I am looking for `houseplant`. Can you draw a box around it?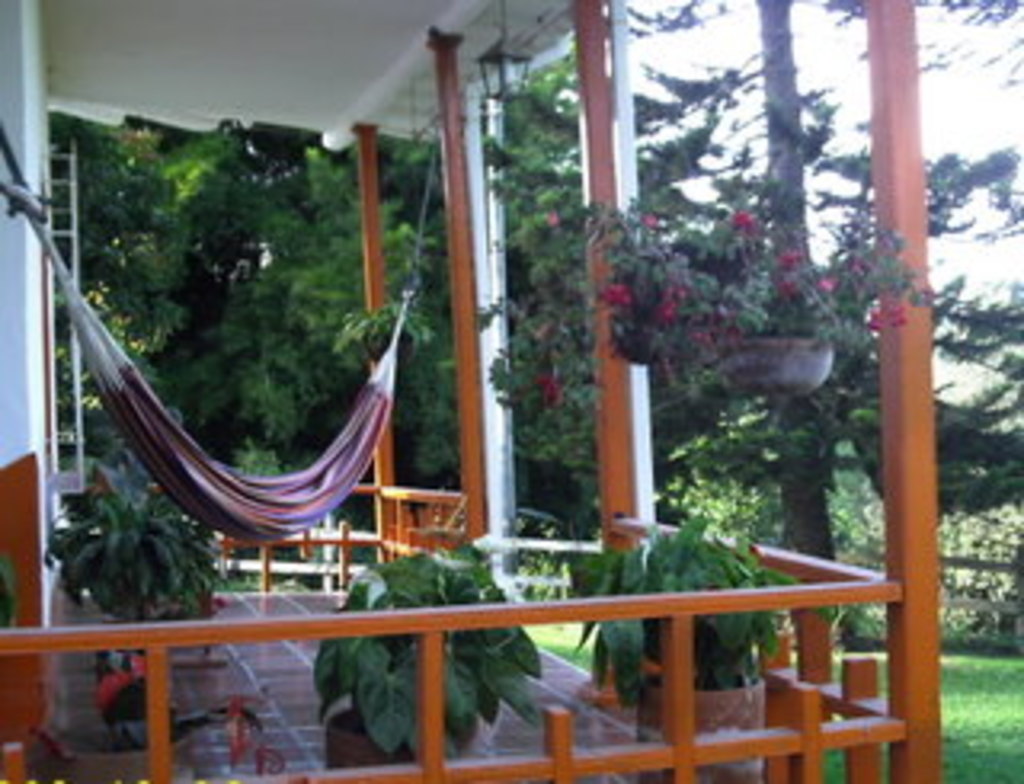
Sure, the bounding box is crop(304, 541, 544, 762).
